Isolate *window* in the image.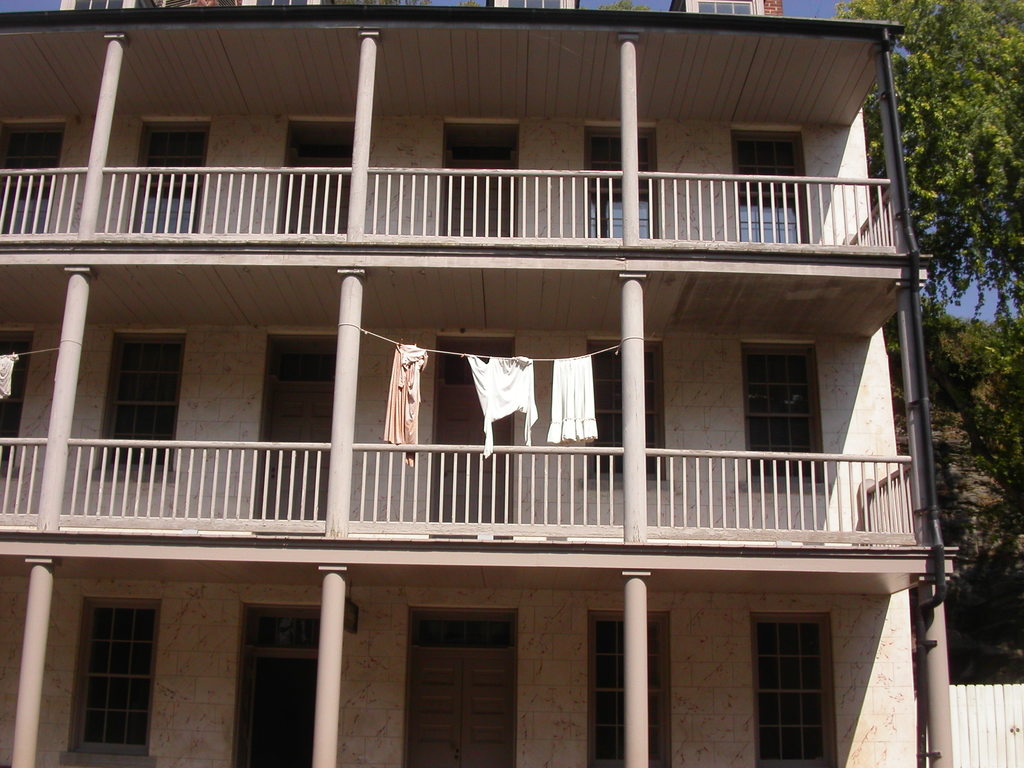
Isolated region: <box>63,597,165,767</box>.
